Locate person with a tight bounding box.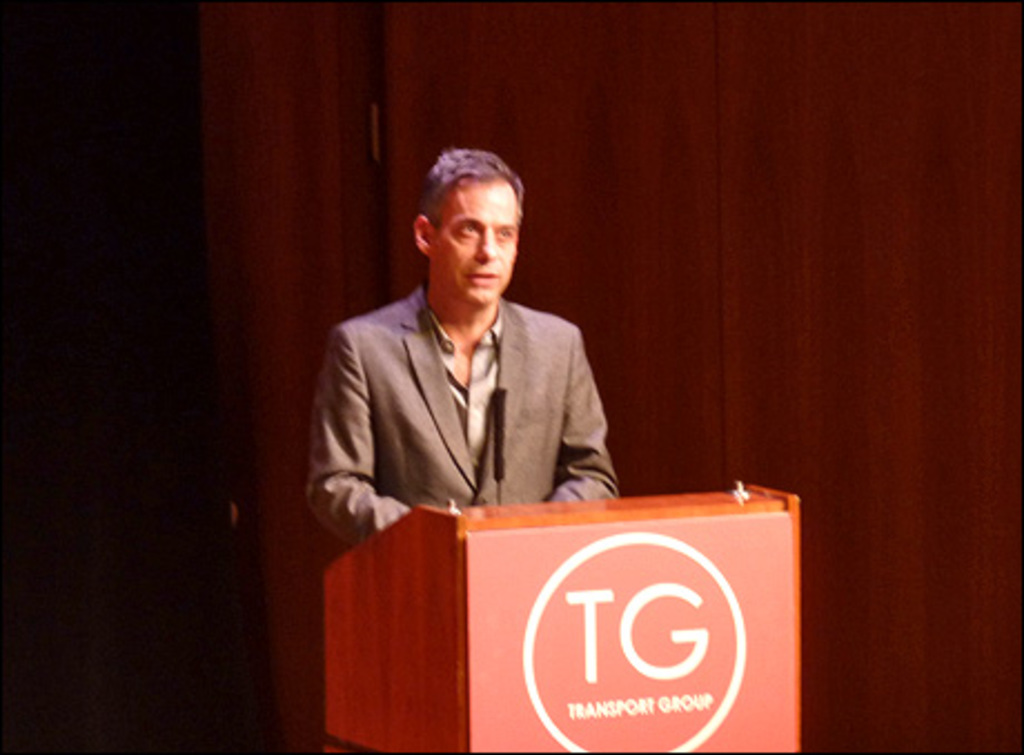
Rect(307, 149, 630, 584).
